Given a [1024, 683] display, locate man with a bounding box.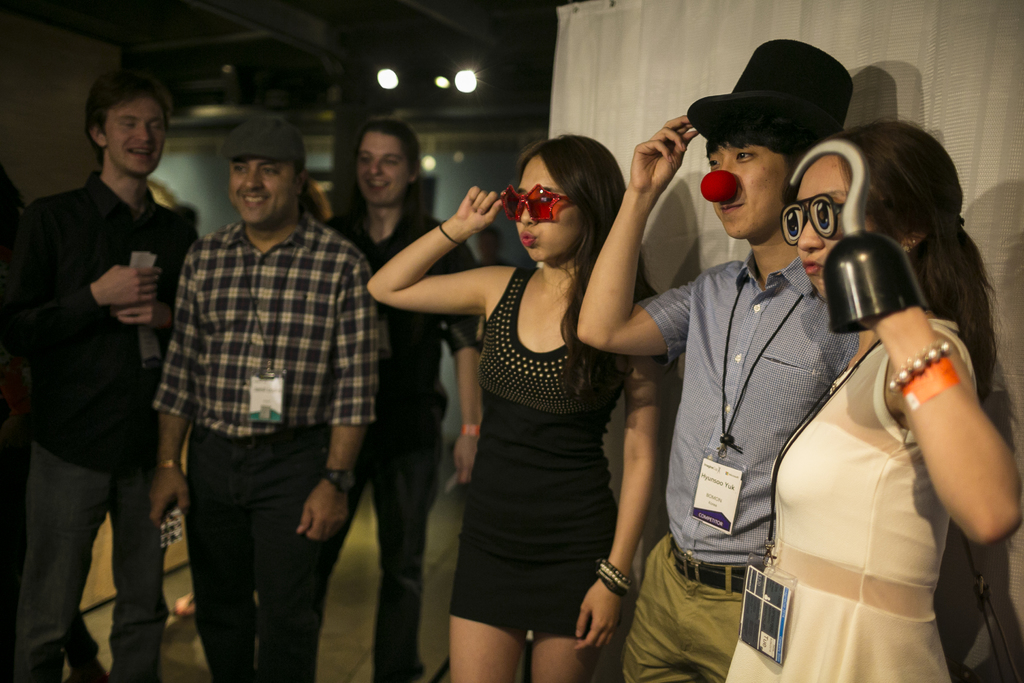
Located: box=[578, 38, 862, 682].
